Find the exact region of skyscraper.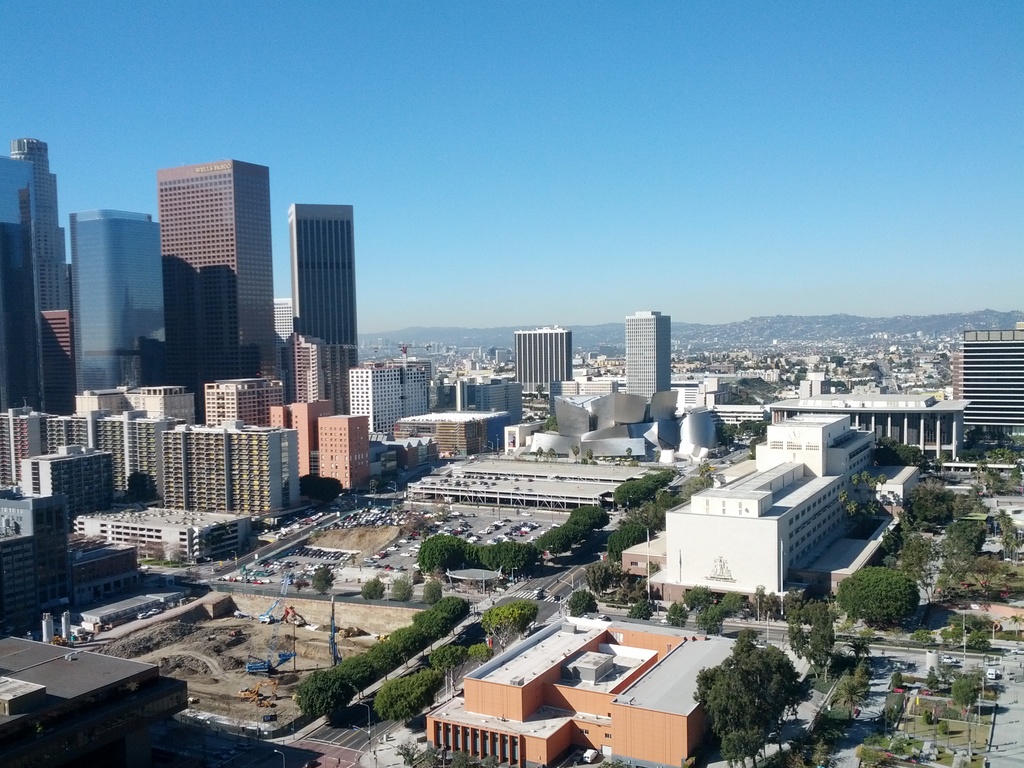
Exact region: bbox(620, 311, 669, 406).
